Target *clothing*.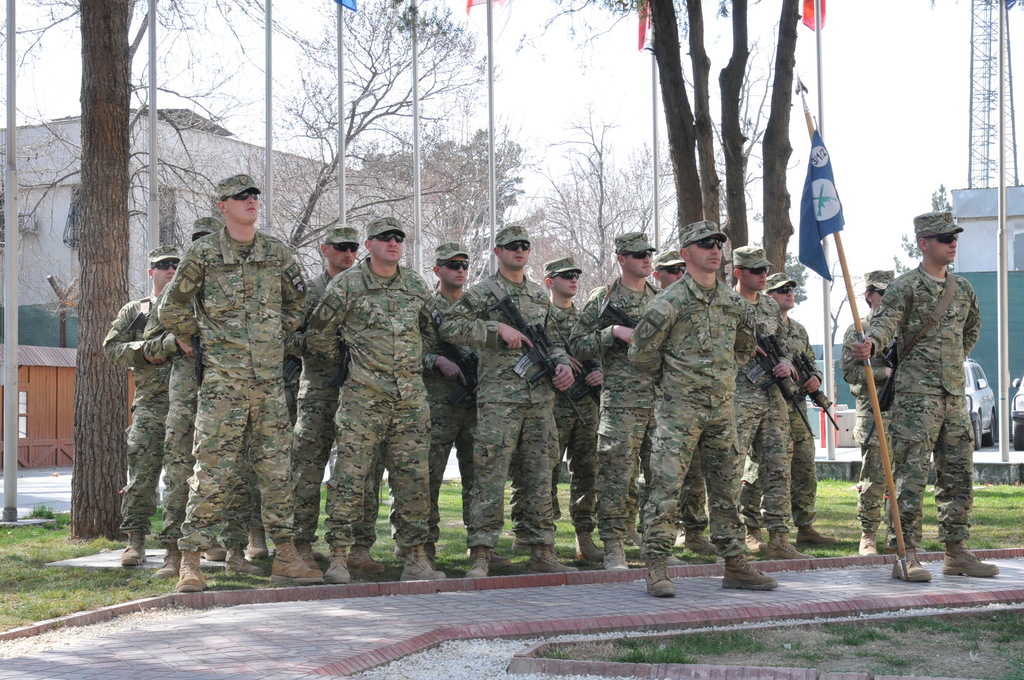
Target region: bbox=[842, 310, 899, 542].
